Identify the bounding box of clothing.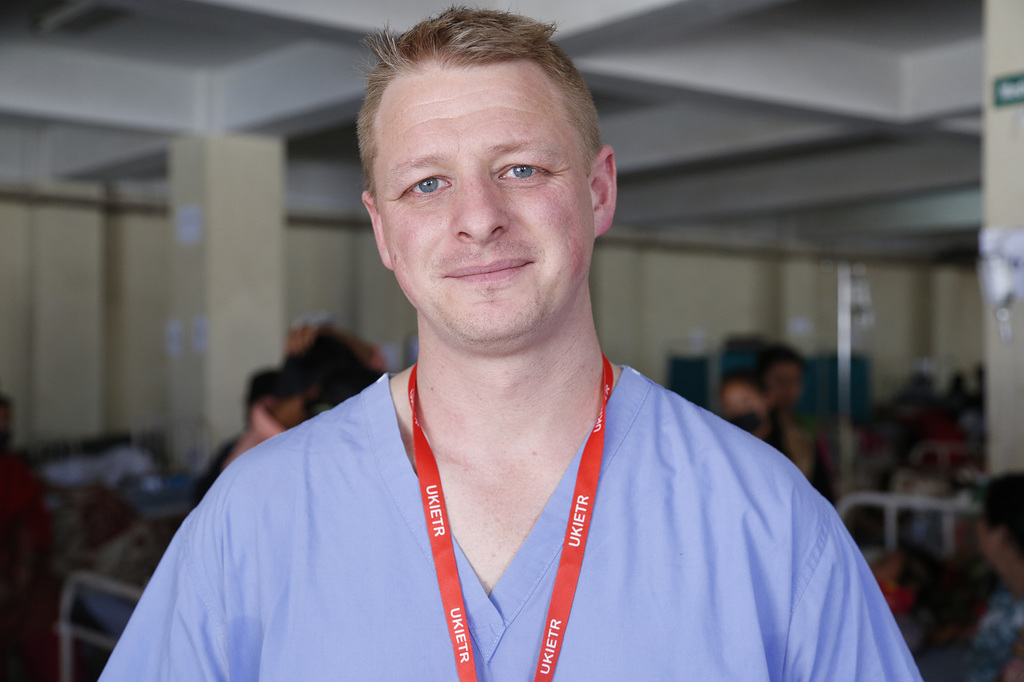
pyautogui.locateOnScreen(152, 337, 905, 664).
